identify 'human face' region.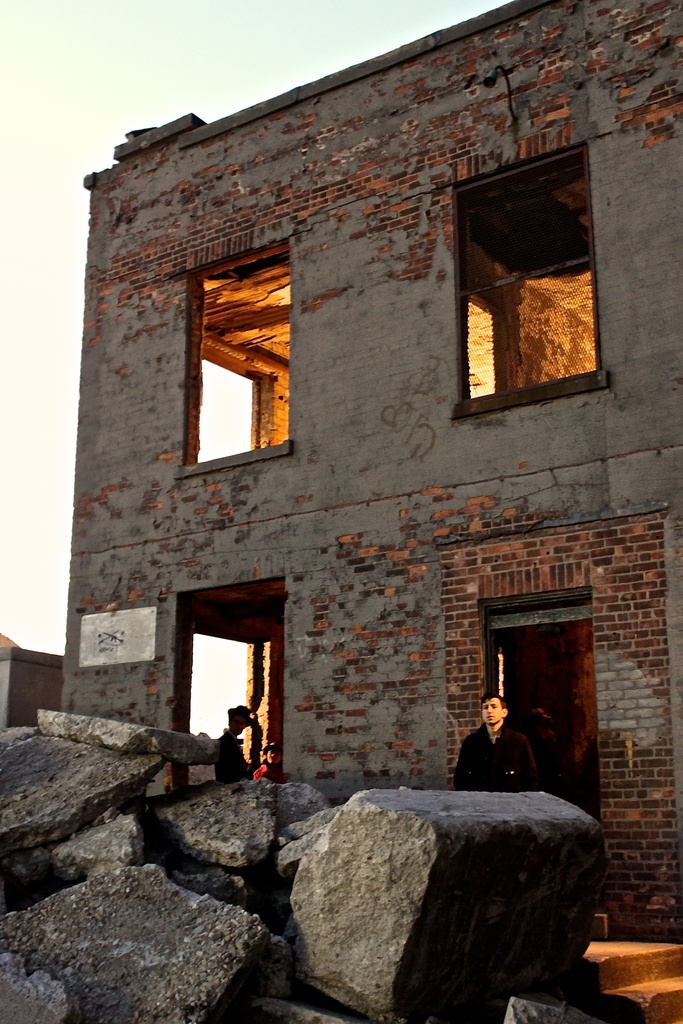
Region: bbox=[482, 698, 502, 725].
